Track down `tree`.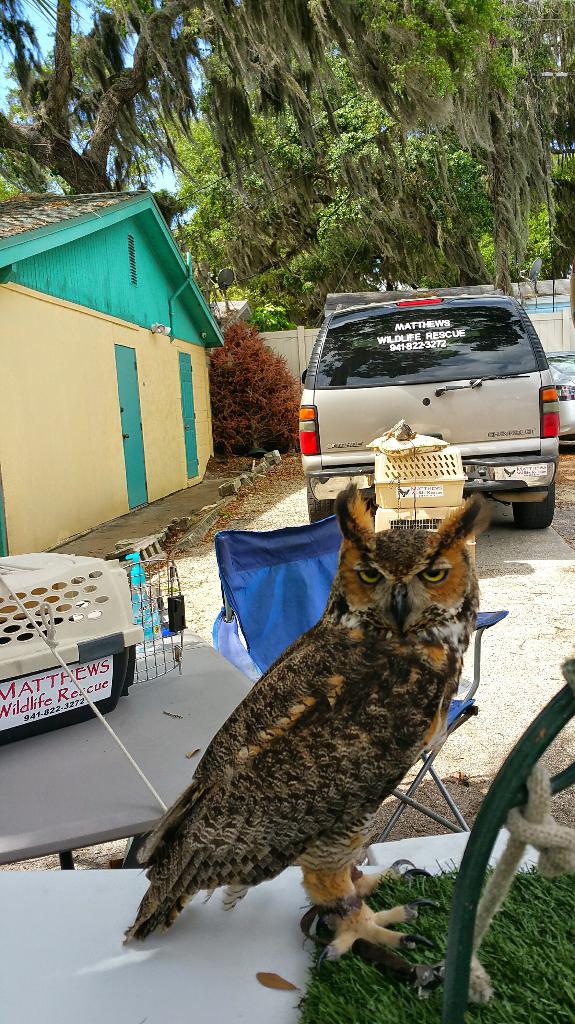
Tracked to box=[149, 0, 574, 330].
